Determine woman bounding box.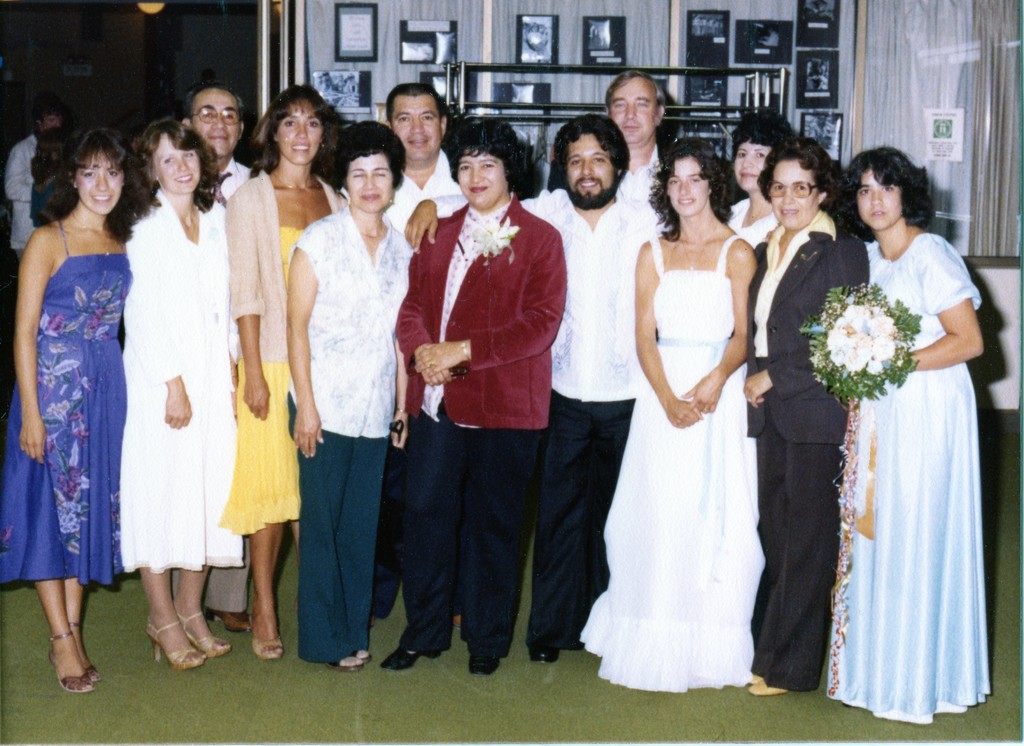
Determined: bbox=(283, 123, 421, 672).
